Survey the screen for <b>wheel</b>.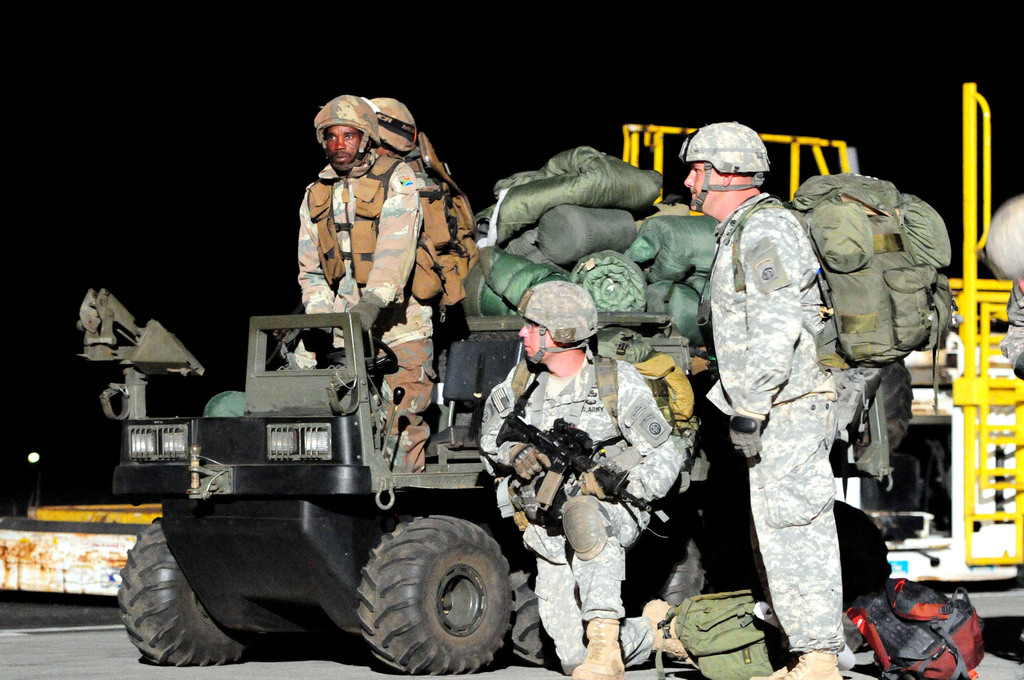
Survey found: bbox(117, 515, 253, 667).
